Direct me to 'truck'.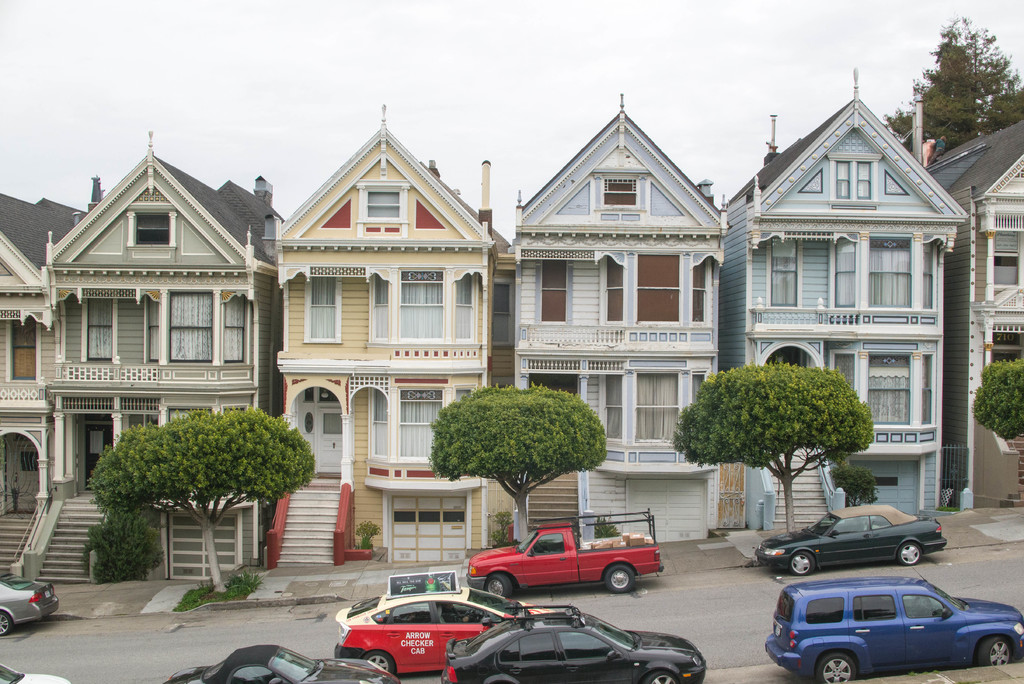
Direction: (x1=474, y1=533, x2=646, y2=612).
